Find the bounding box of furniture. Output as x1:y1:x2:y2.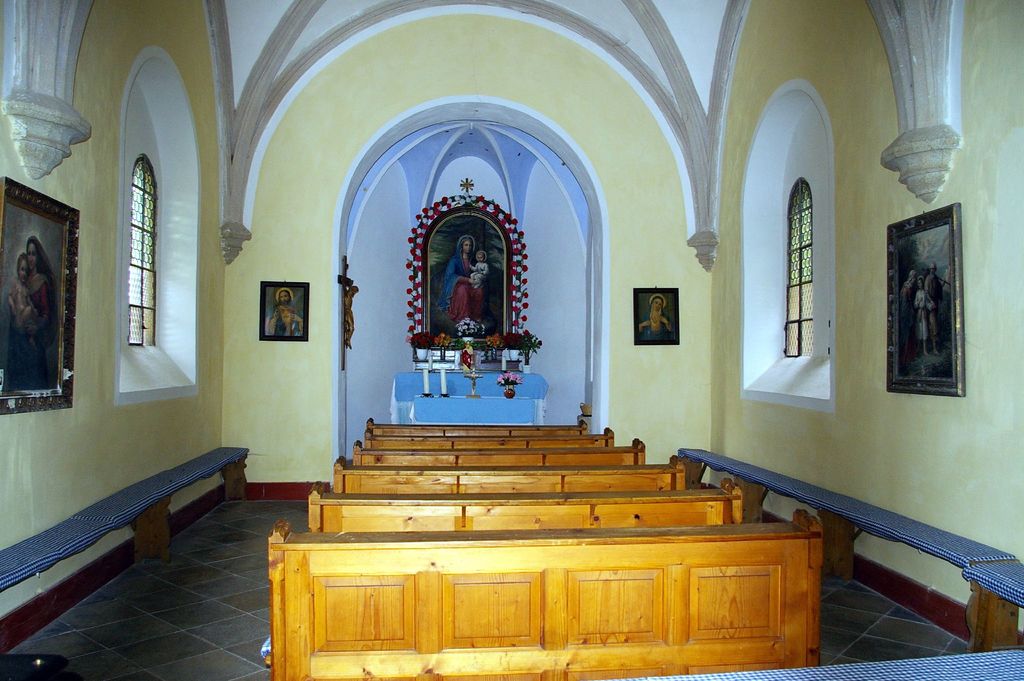
0:444:250:590.
